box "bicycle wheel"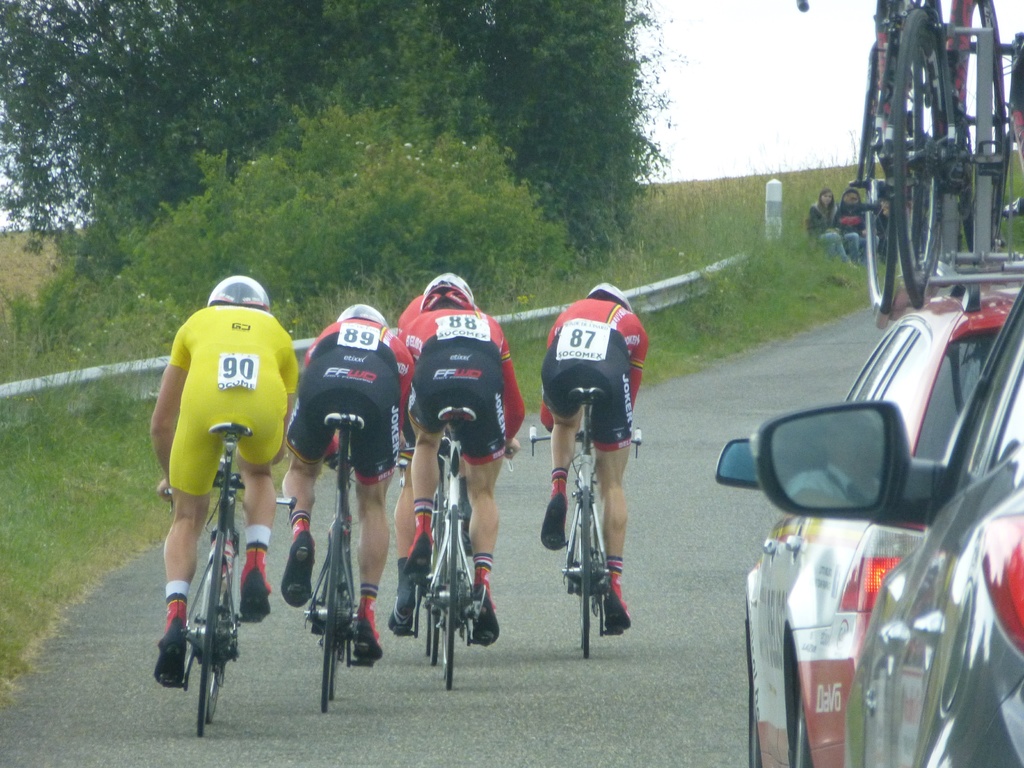
box(309, 524, 355, 717)
